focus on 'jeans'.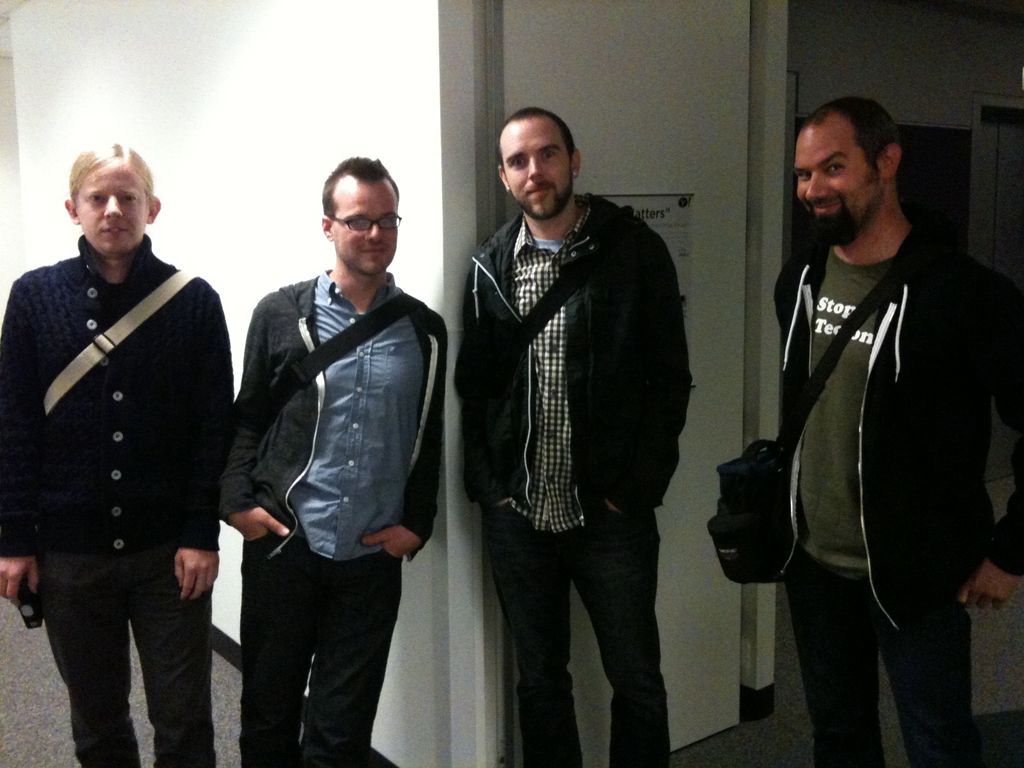
Focused at pyautogui.locateOnScreen(43, 565, 215, 767).
